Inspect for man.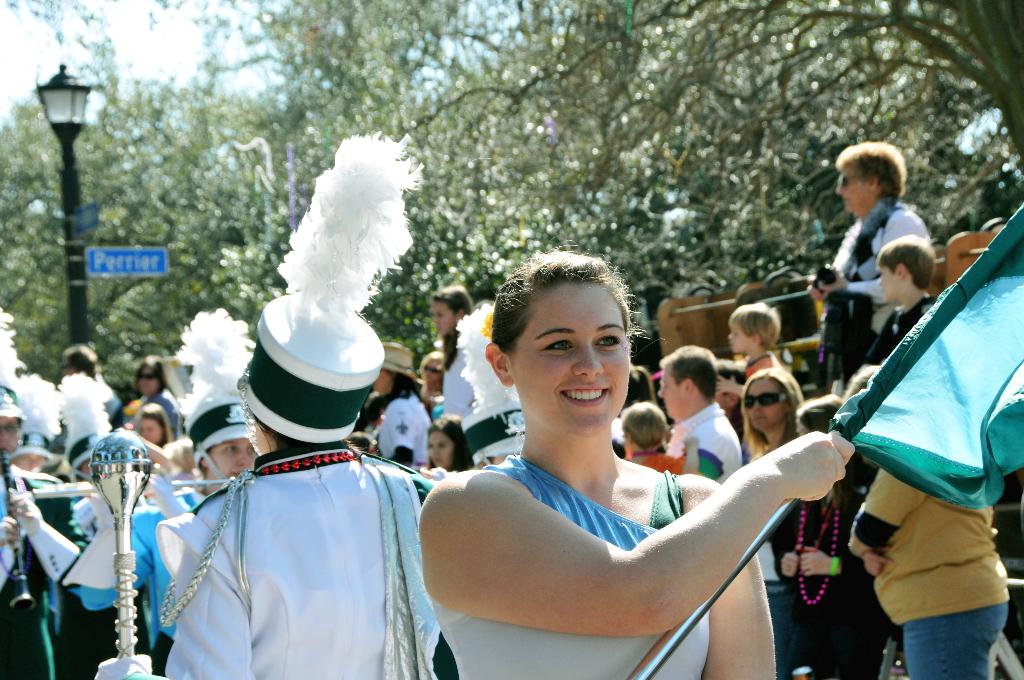
Inspection: x1=68 y1=432 x2=106 y2=533.
